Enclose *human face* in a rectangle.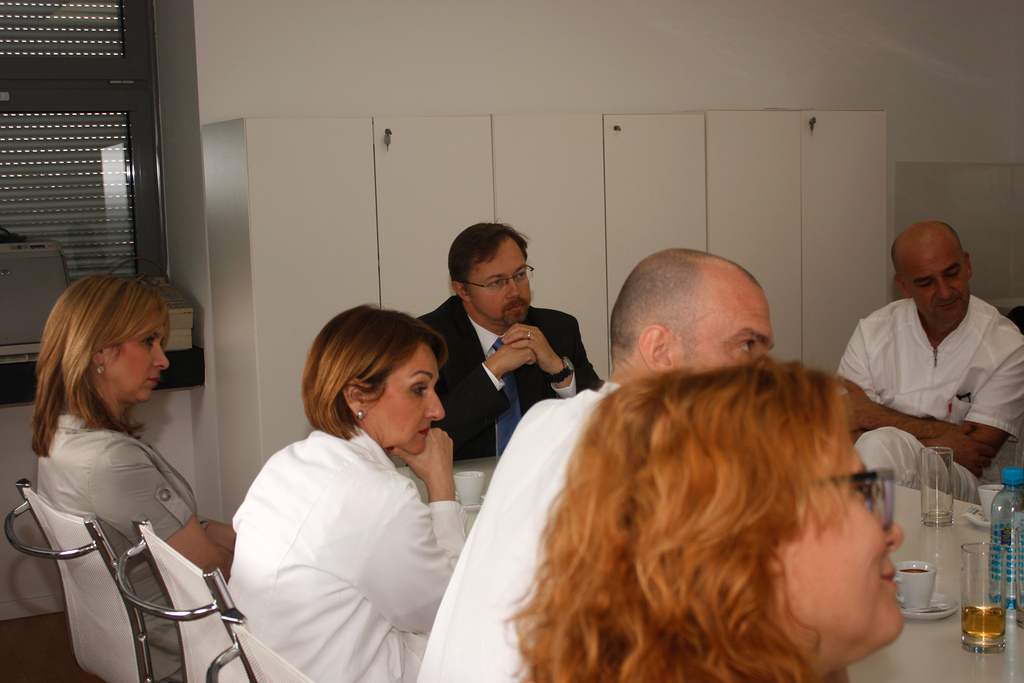
bbox=[468, 236, 532, 322].
